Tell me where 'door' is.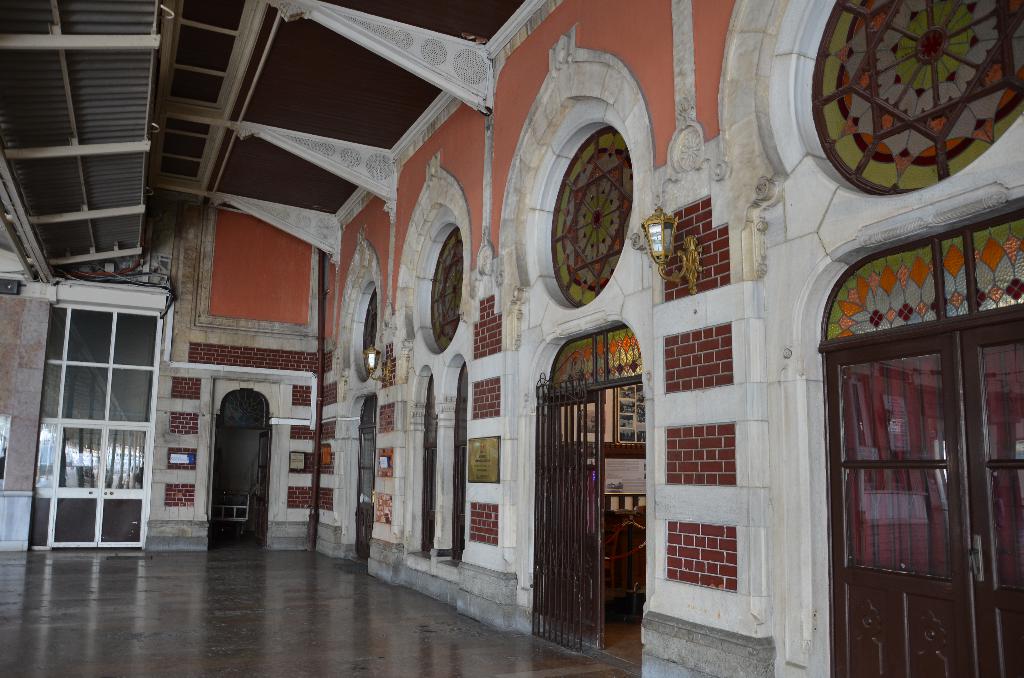
'door' is at [957, 323, 1023, 677].
